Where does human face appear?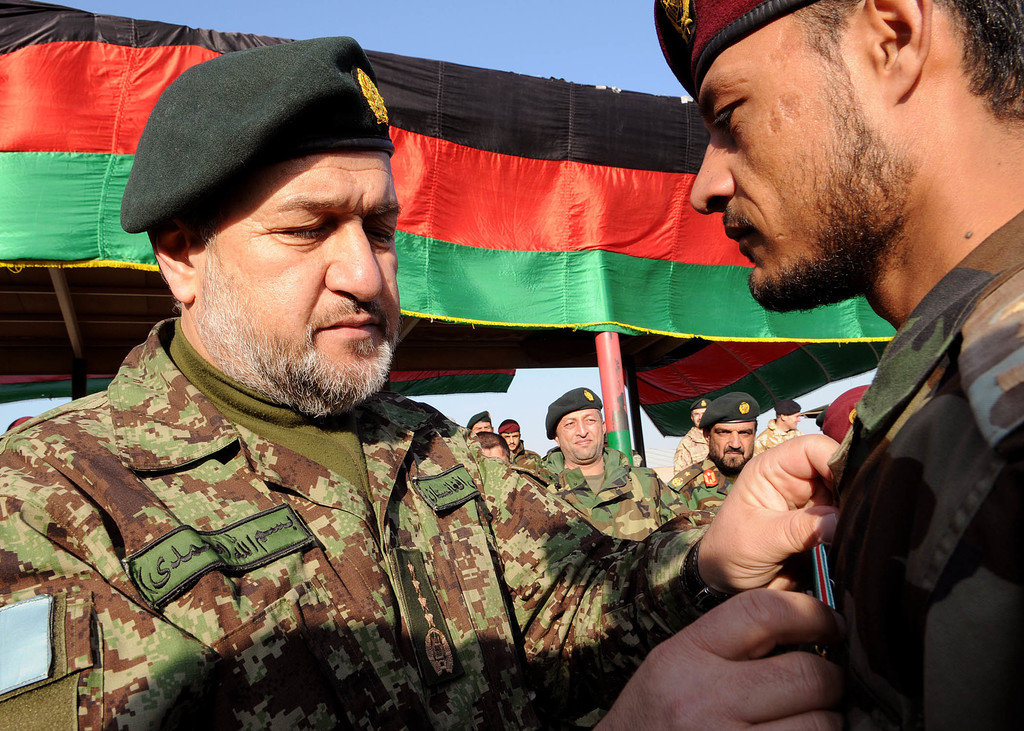
Appears at <box>472,419,493,433</box>.
